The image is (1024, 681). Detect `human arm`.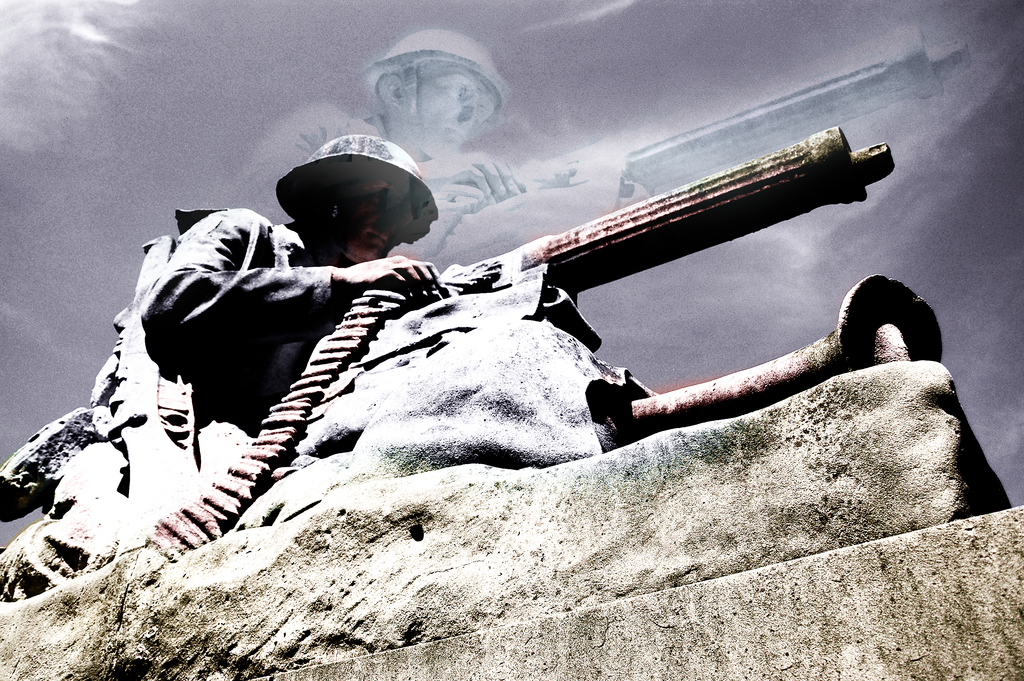
Detection: crop(132, 195, 322, 353).
